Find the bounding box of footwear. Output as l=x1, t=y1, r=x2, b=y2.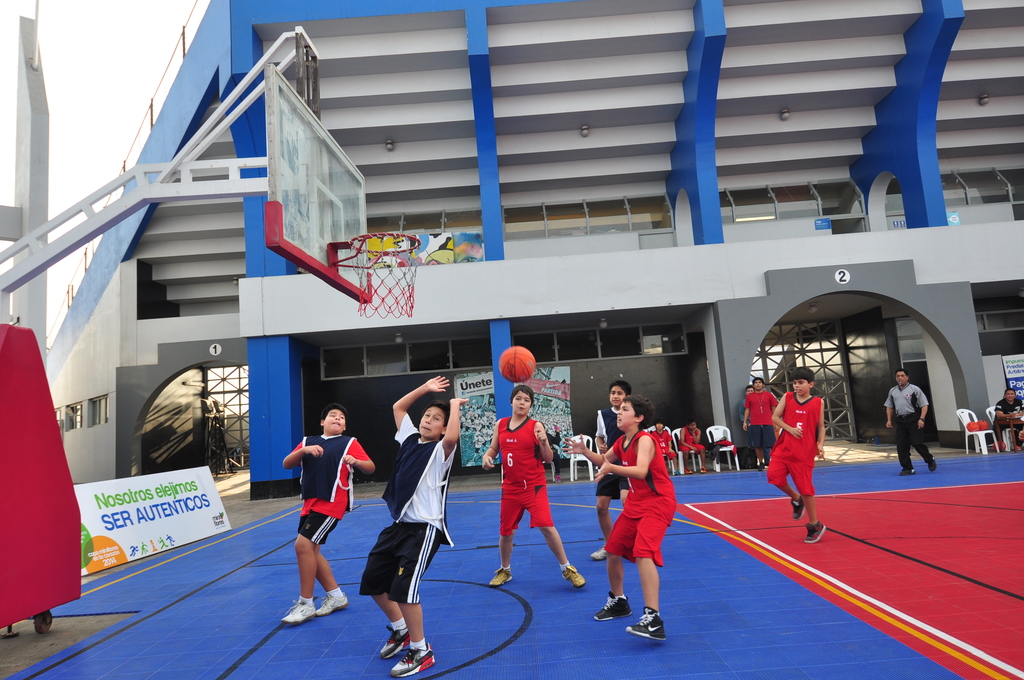
l=793, t=498, r=802, b=518.
